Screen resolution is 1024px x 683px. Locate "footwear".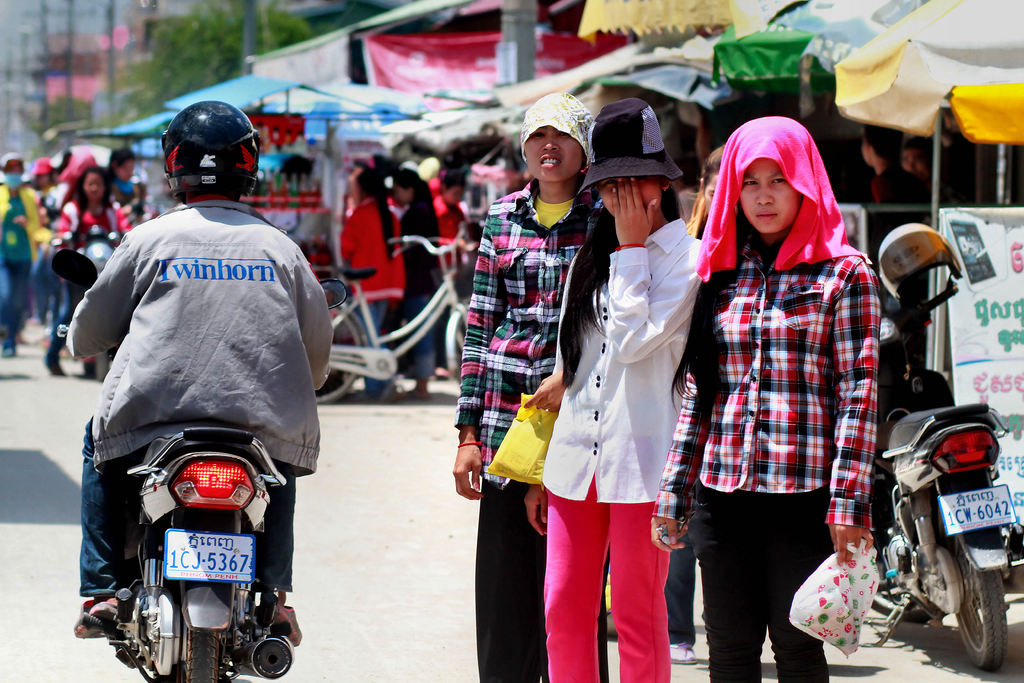
x1=667, y1=638, x2=696, y2=666.
